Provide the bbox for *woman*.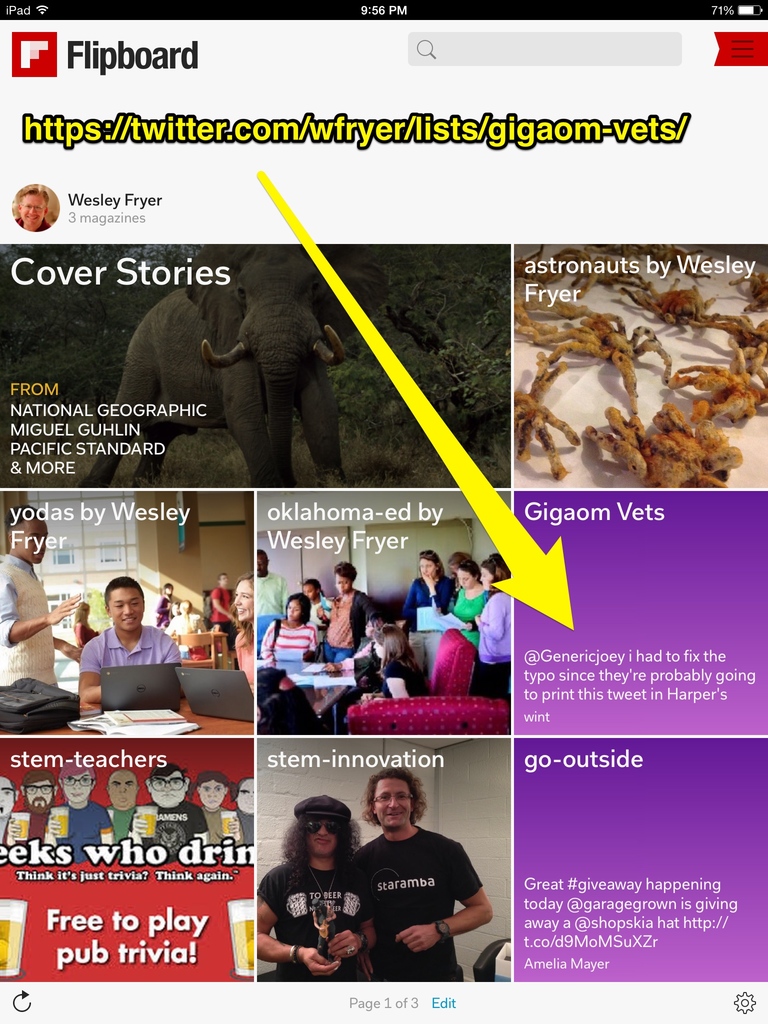
<region>260, 591, 321, 662</region>.
